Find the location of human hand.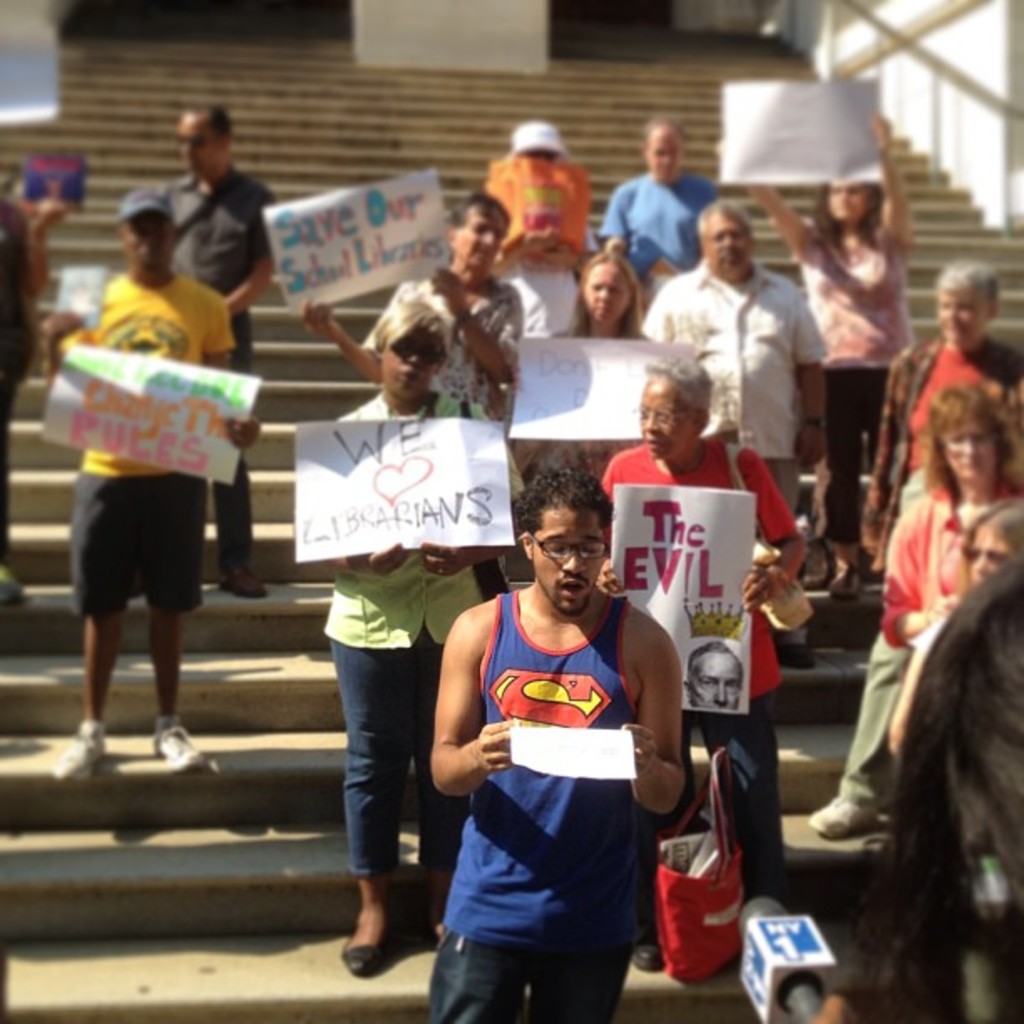
Location: 738/556/781/612.
